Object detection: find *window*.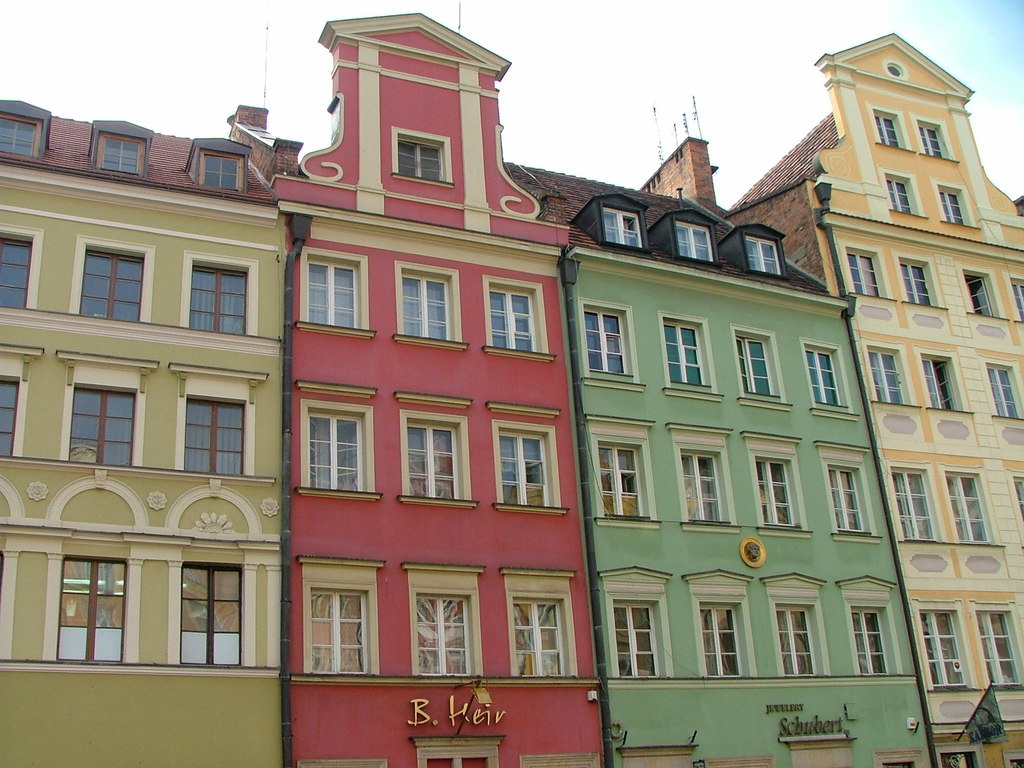
(2, 111, 48, 163).
